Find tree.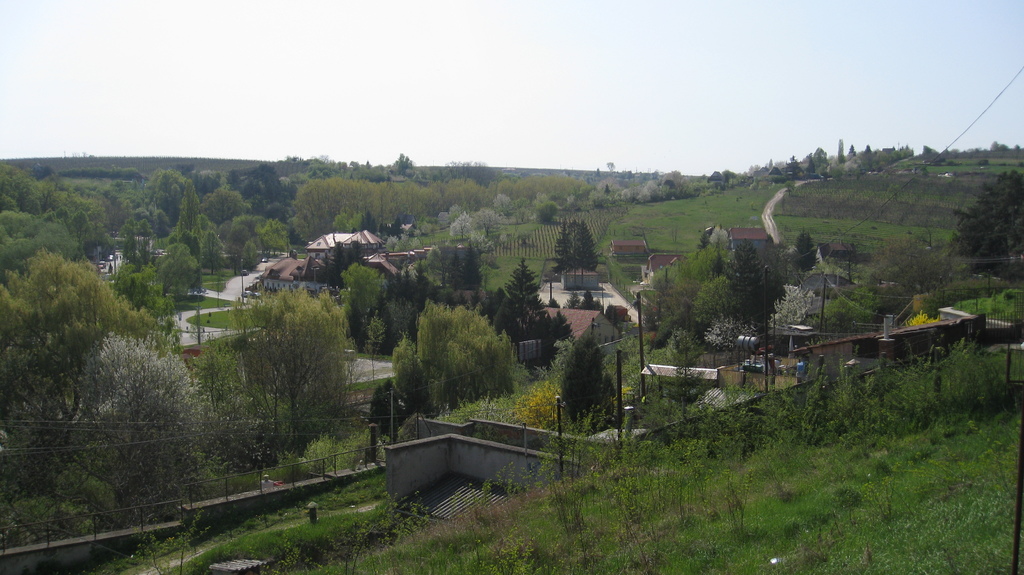
pyautogui.locateOnScreen(283, 169, 696, 250).
